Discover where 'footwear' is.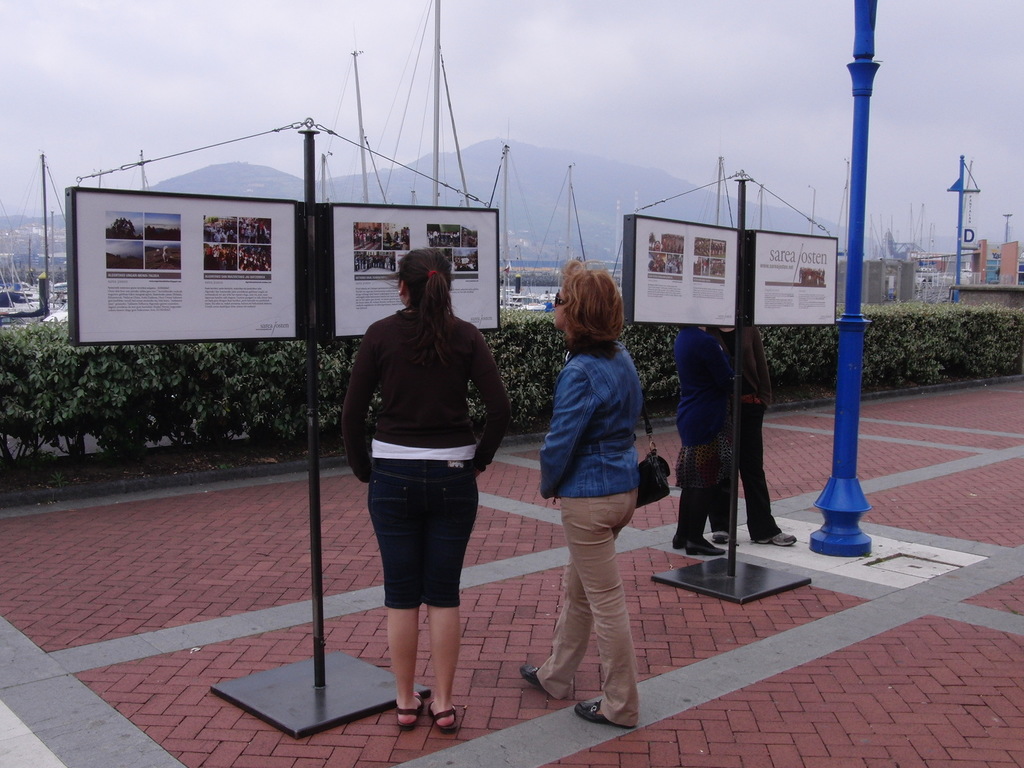
Discovered at [392, 694, 426, 733].
